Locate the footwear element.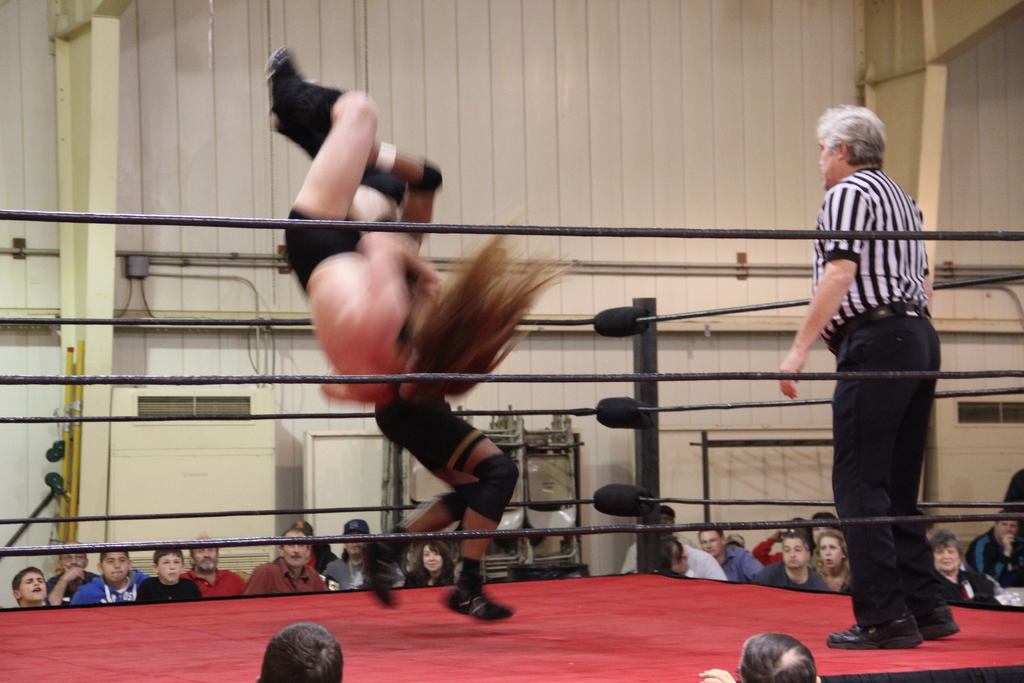
Element bbox: 826, 612, 927, 649.
